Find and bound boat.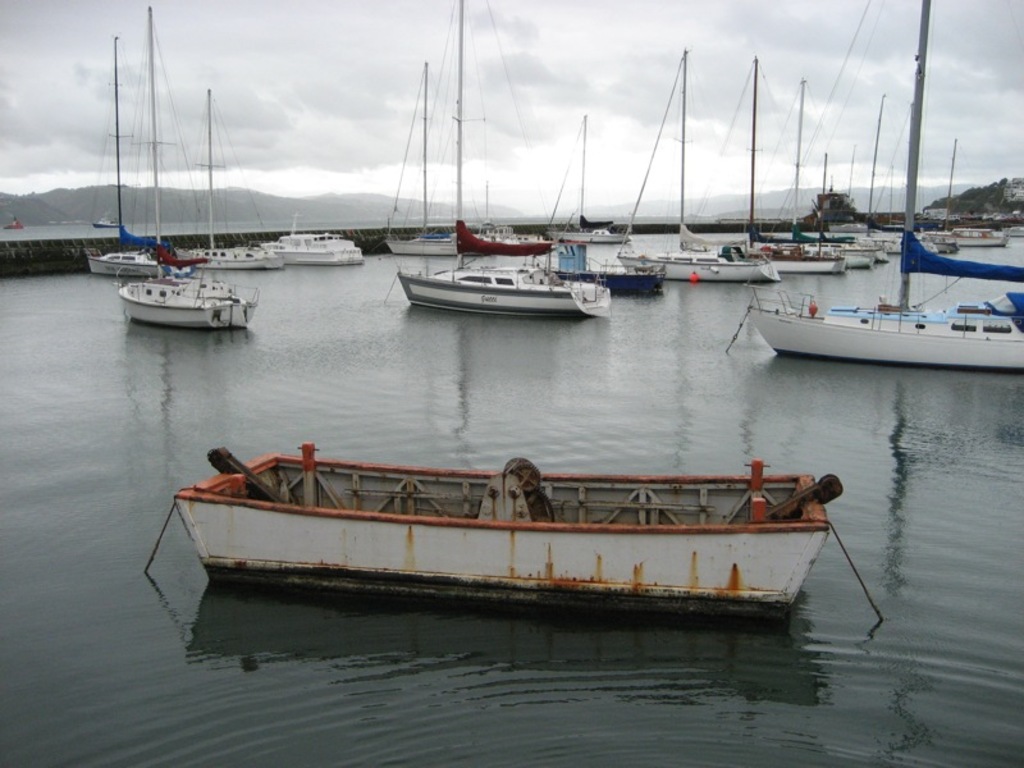
Bound: box=[508, 221, 667, 302].
